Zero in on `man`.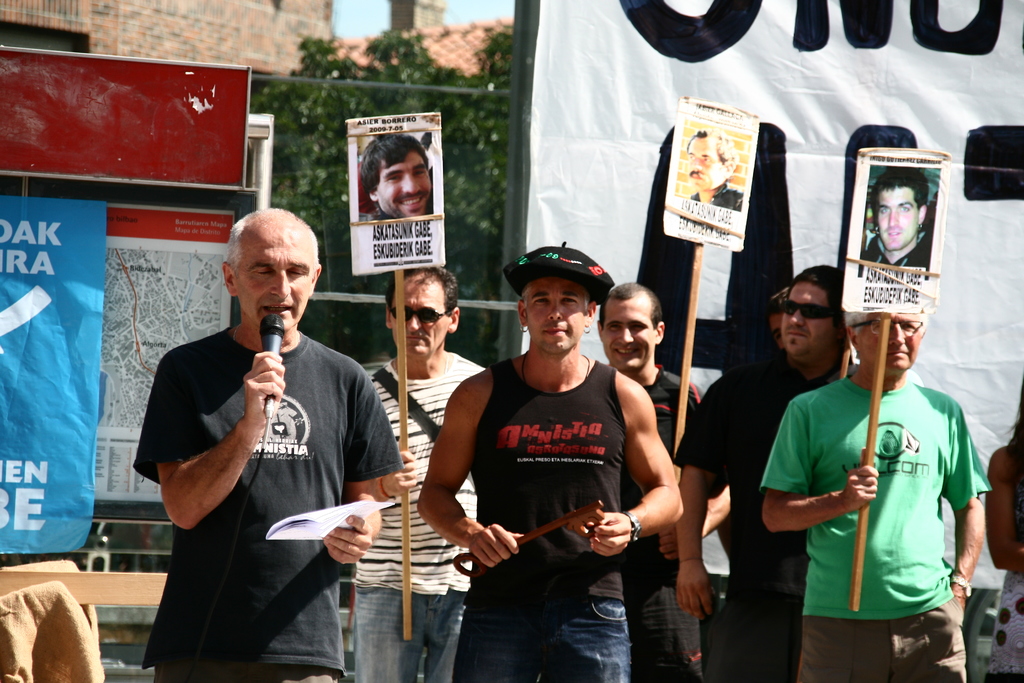
Zeroed in: select_region(591, 282, 716, 682).
